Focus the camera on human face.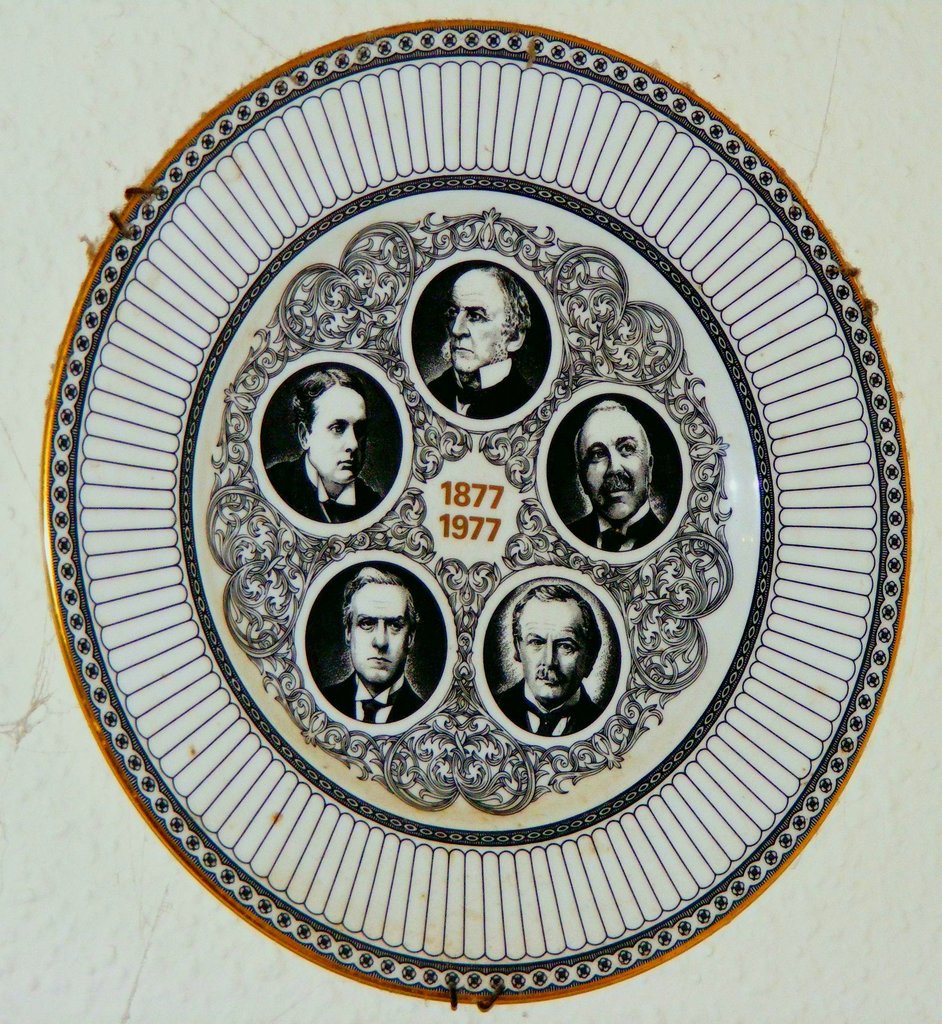
Focus region: box(579, 410, 653, 522).
